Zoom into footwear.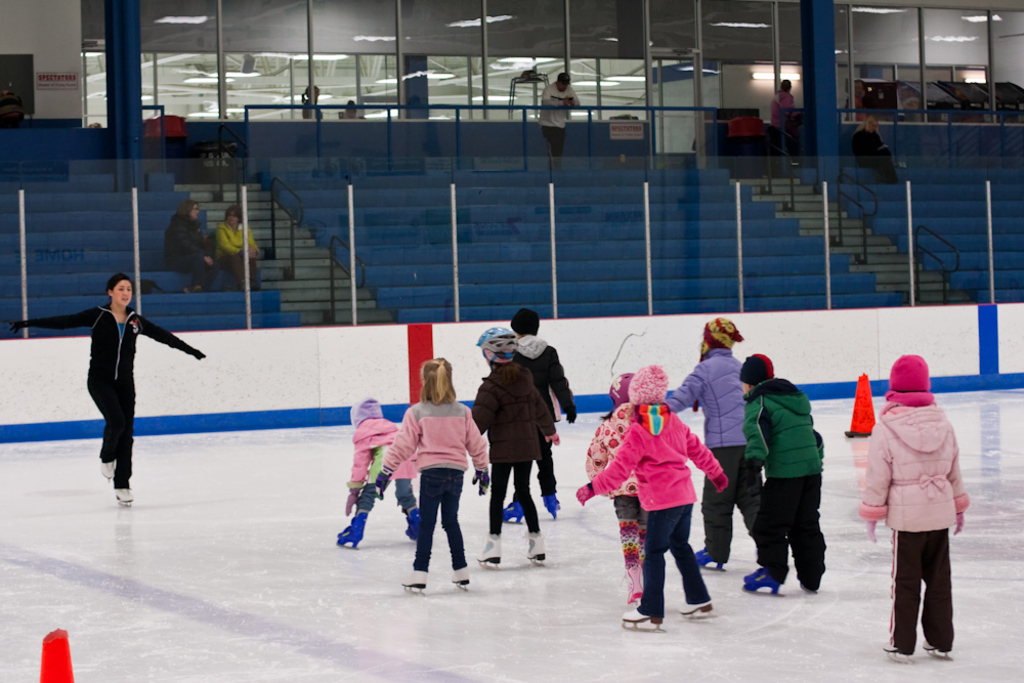
Zoom target: {"x1": 331, "y1": 511, "x2": 368, "y2": 553}.
